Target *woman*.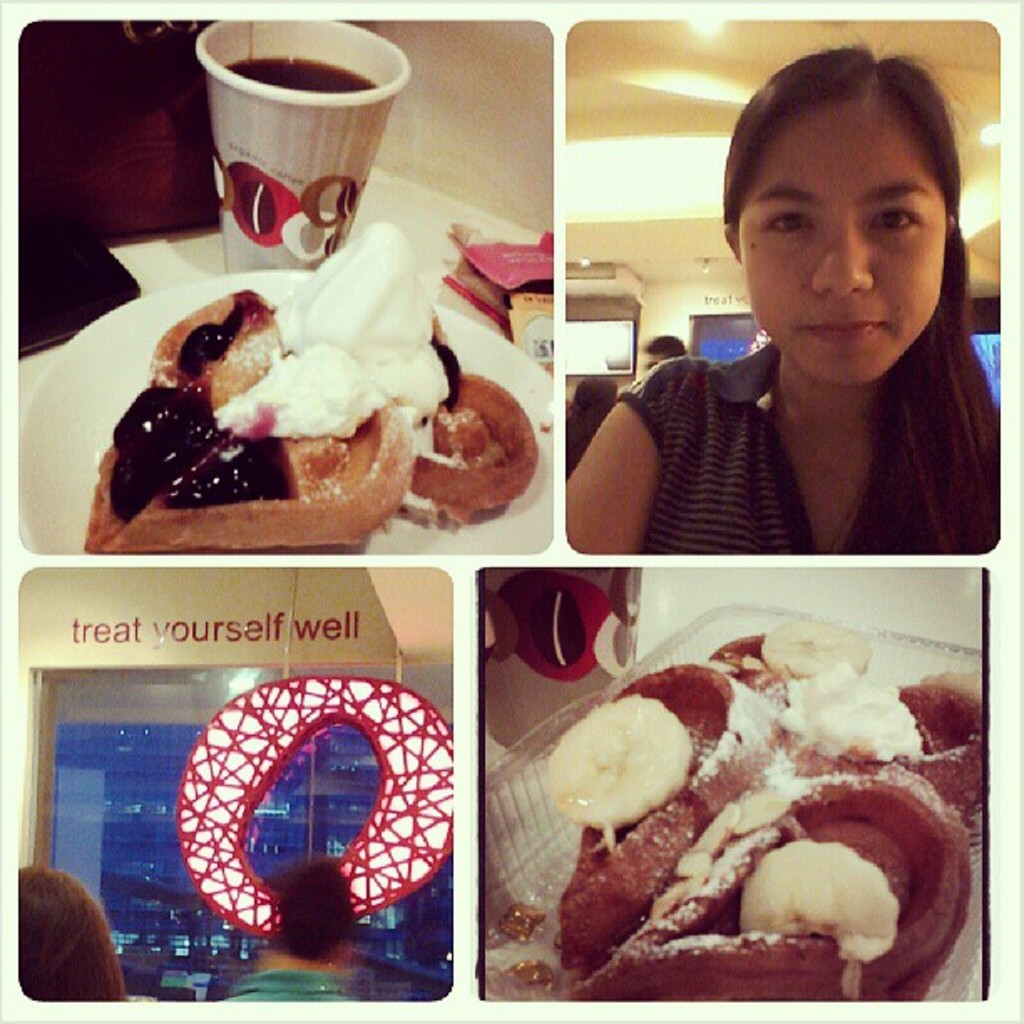
Target region: (left=577, top=59, right=1023, bottom=586).
